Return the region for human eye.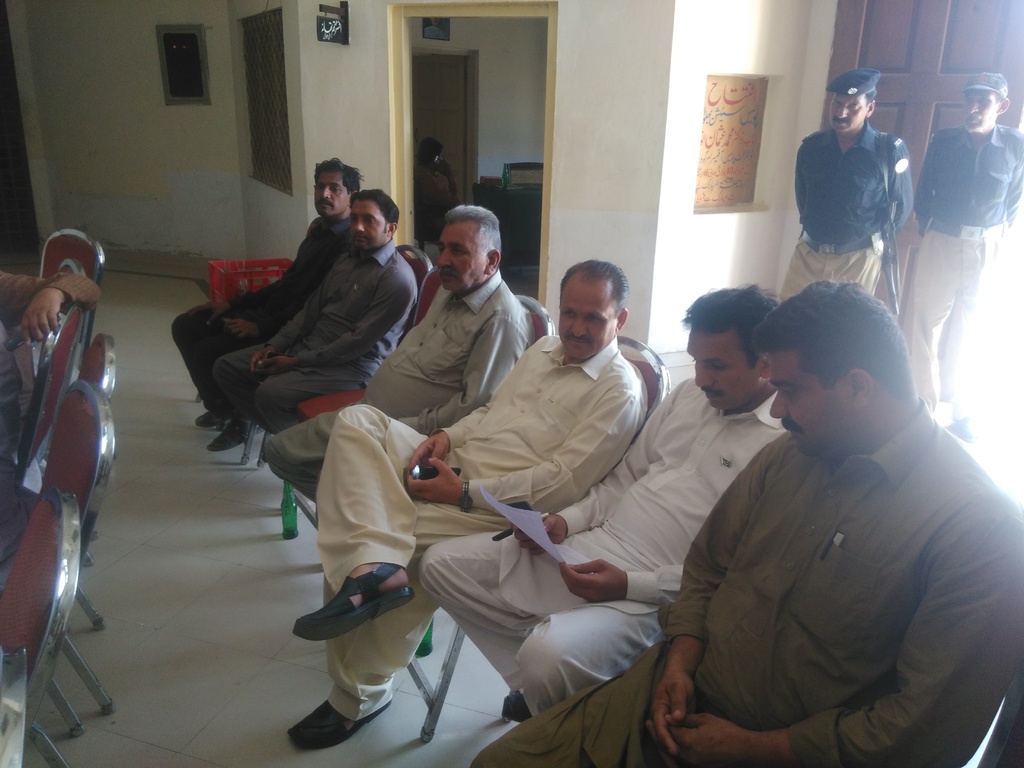
region(964, 95, 972, 108).
